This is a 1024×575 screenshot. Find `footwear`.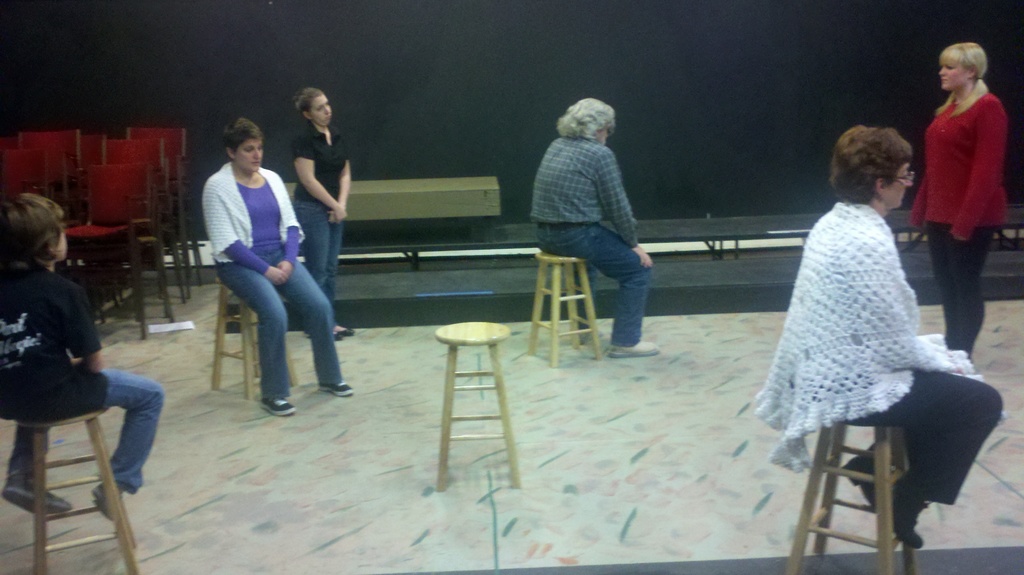
Bounding box: crop(611, 336, 660, 362).
